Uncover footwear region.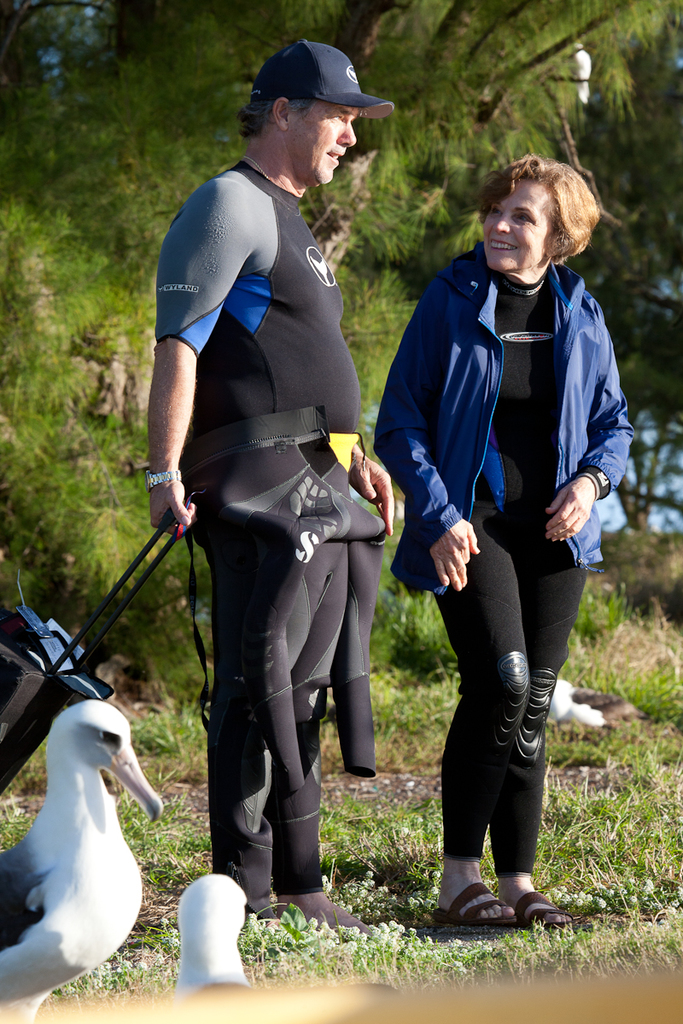
Uncovered: pyautogui.locateOnScreen(432, 860, 565, 944).
